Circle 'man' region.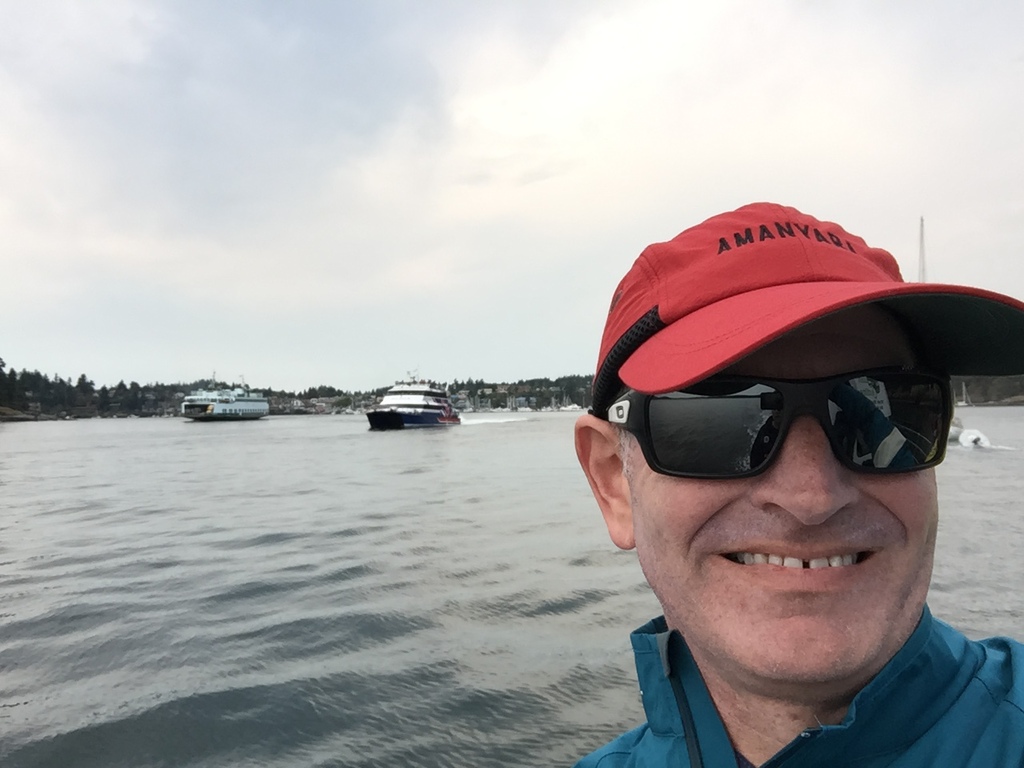
Region: (x1=527, y1=206, x2=1023, y2=751).
